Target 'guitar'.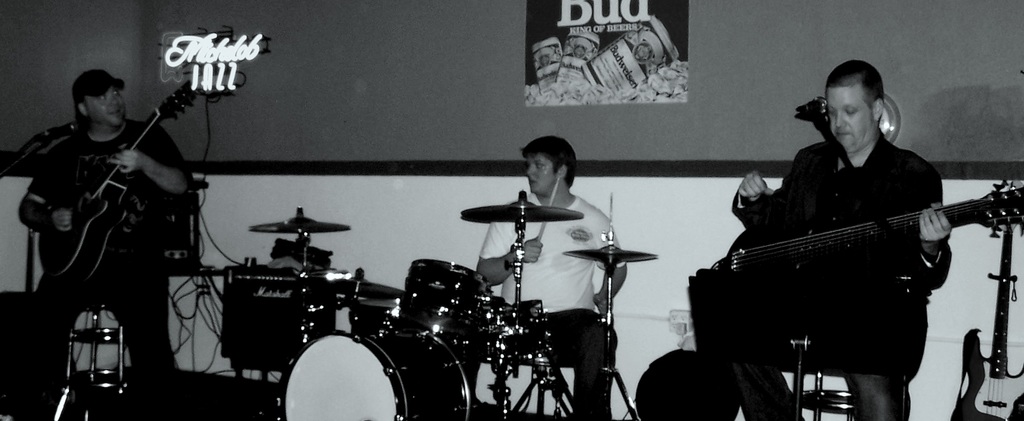
Target region: [705,185,1023,326].
